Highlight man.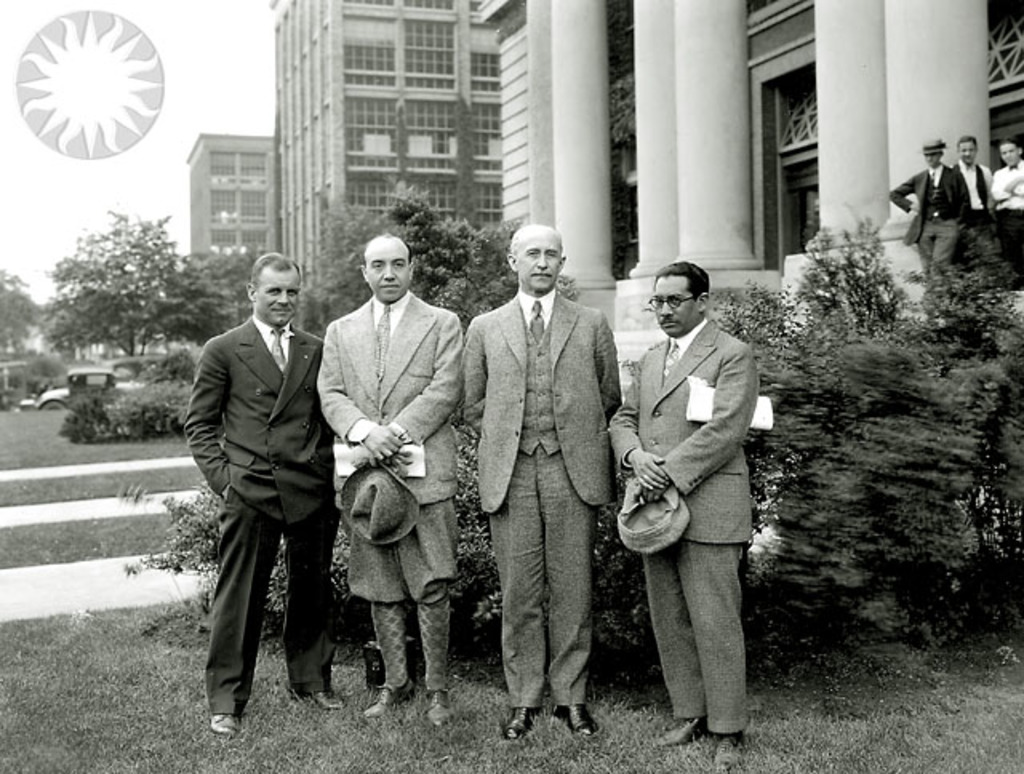
Highlighted region: {"x1": 184, "y1": 248, "x2": 350, "y2": 739}.
